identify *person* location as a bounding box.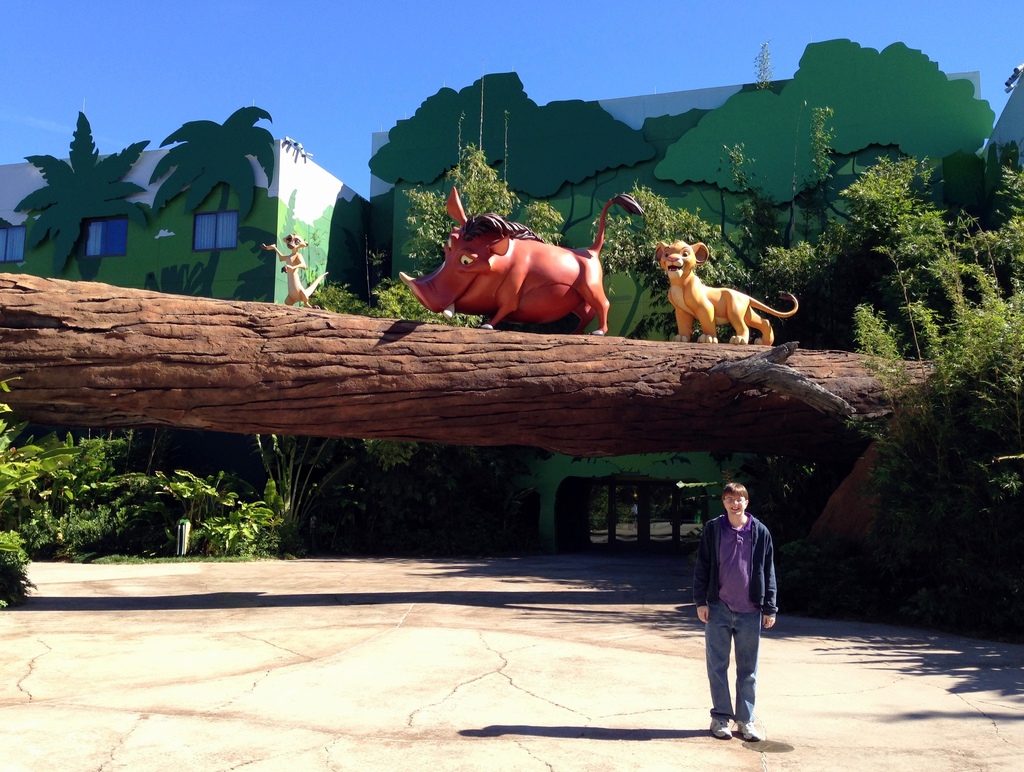
(697, 476, 783, 739).
